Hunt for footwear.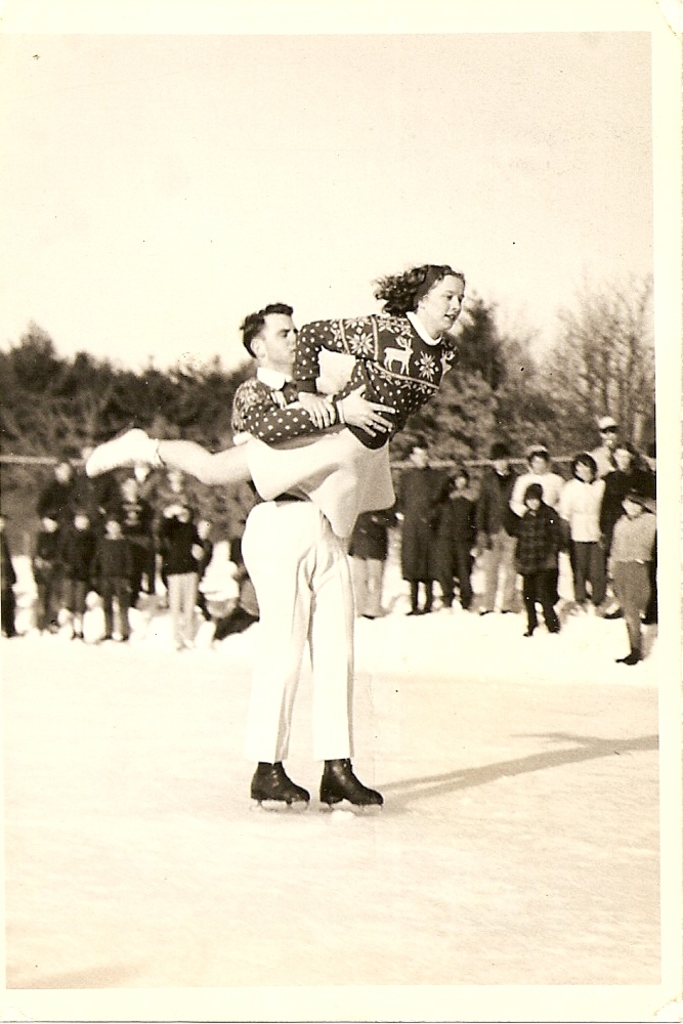
Hunted down at bbox=(309, 759, 390, 816).
